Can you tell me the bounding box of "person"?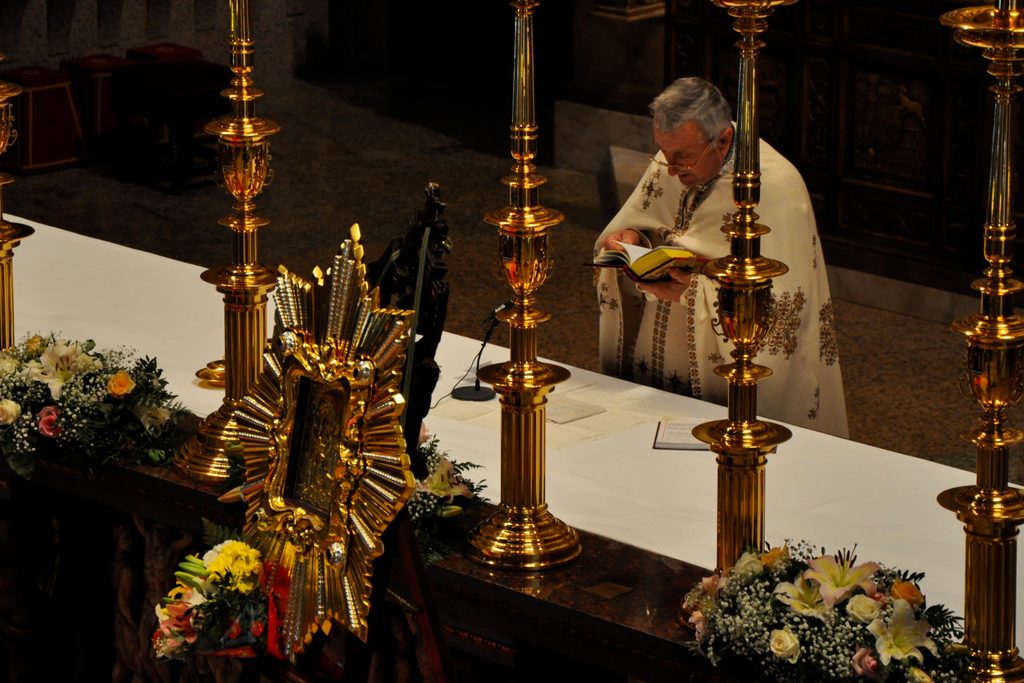
<region>585, 69, 778, 411</region>.
